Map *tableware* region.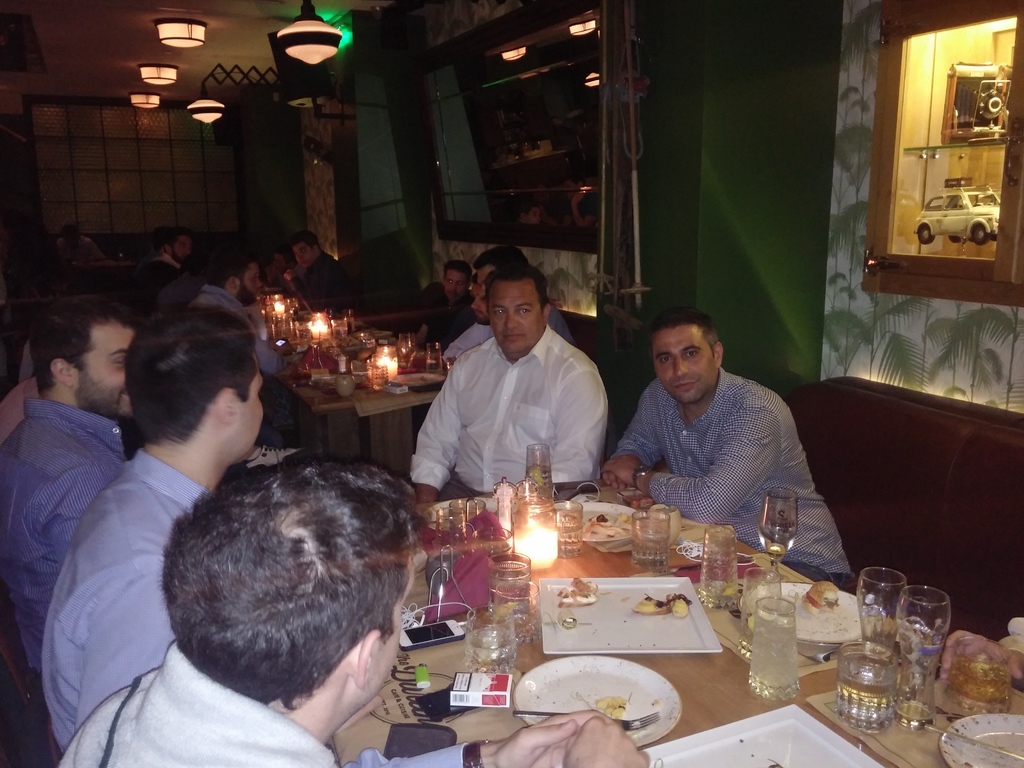
Mapped to bbox=[637, 704, 890, 767].
